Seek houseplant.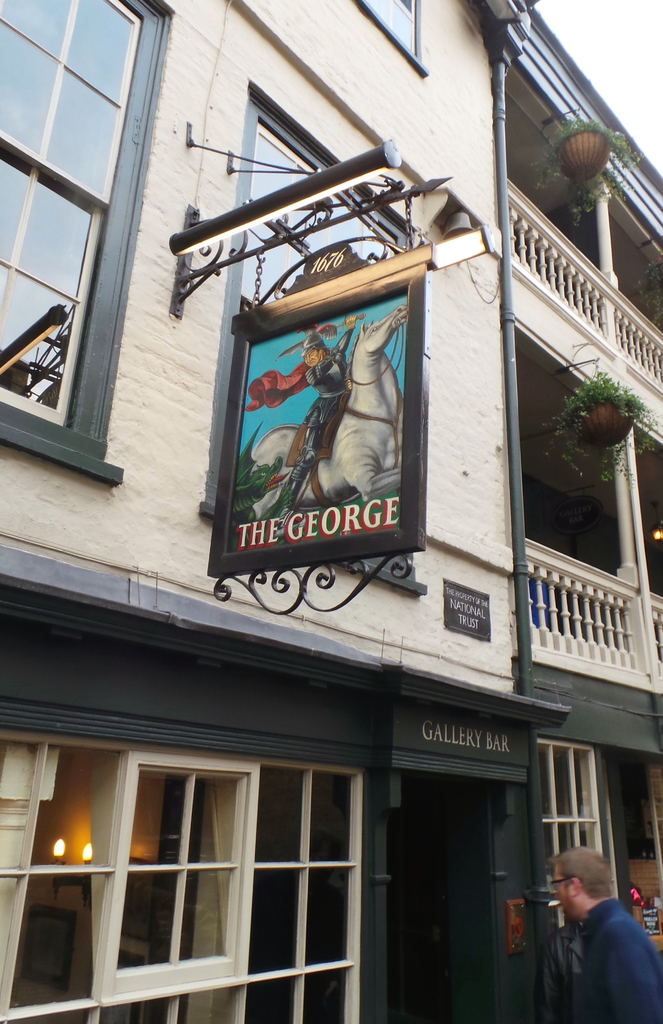
557 363 648 475.
